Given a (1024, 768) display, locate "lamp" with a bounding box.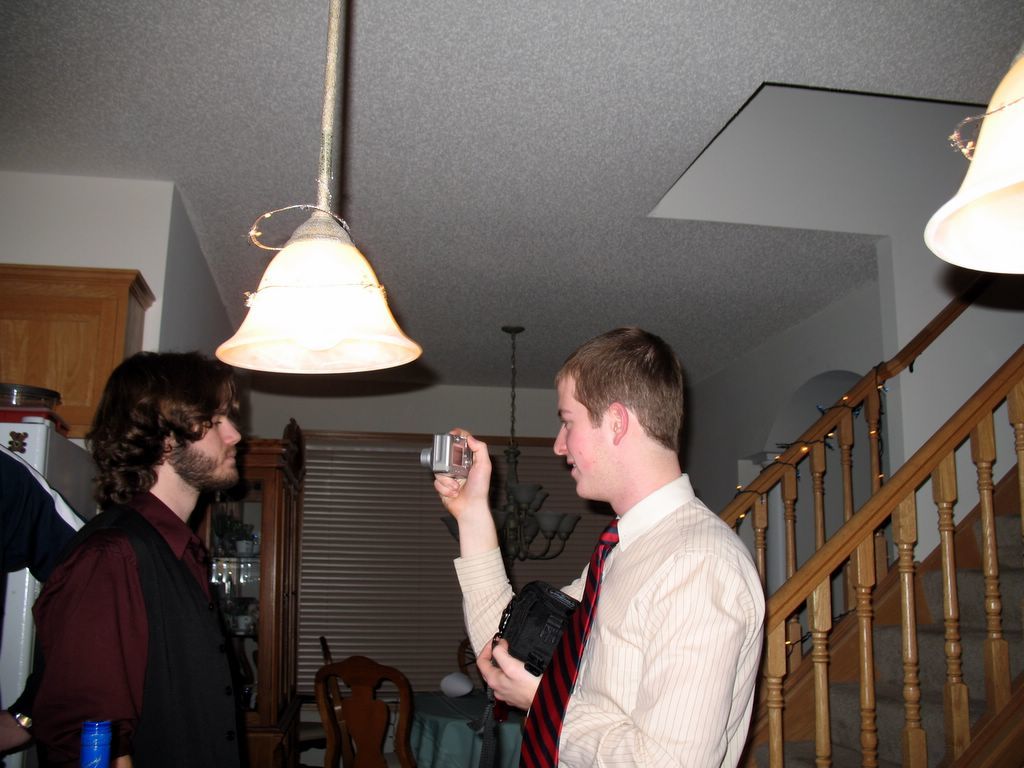
Located: x1=218 y1=0 x2=426 y2=379.
